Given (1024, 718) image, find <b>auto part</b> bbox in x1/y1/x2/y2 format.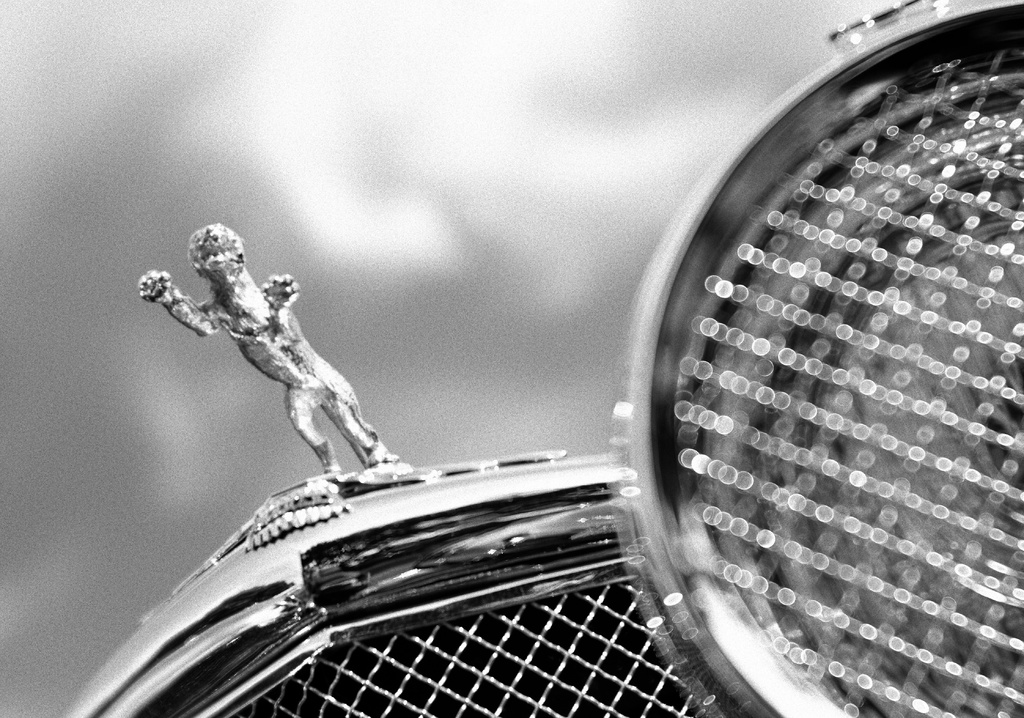
63/216/736/717.
